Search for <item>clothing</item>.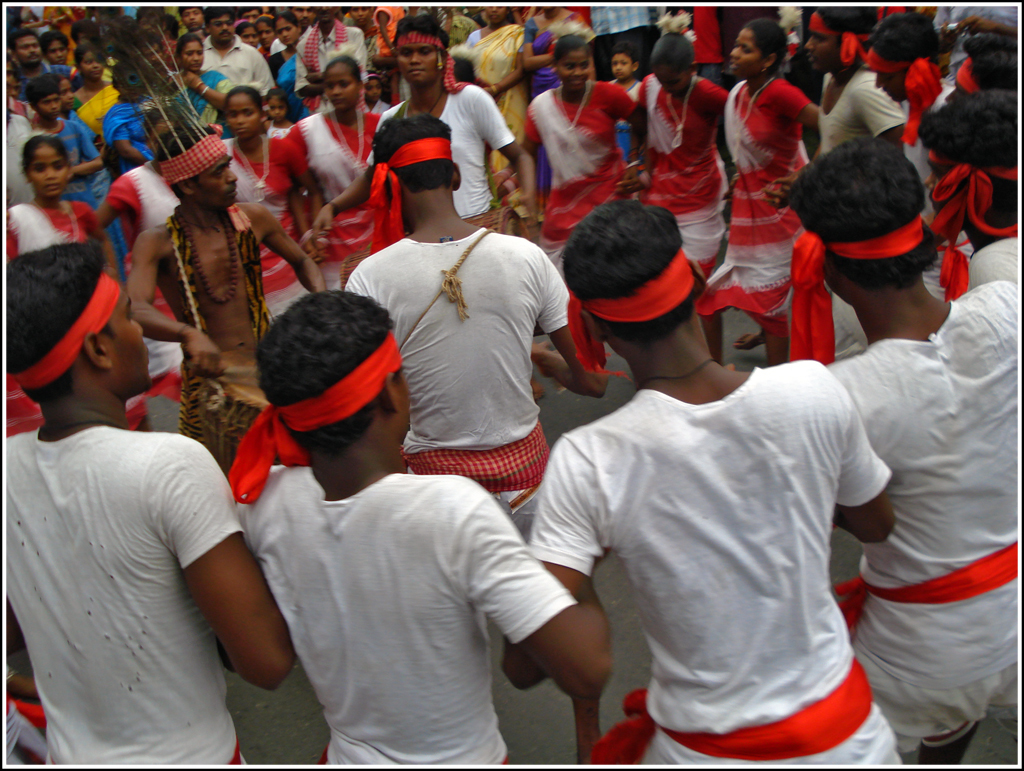
Found at 98:90:155:177.
